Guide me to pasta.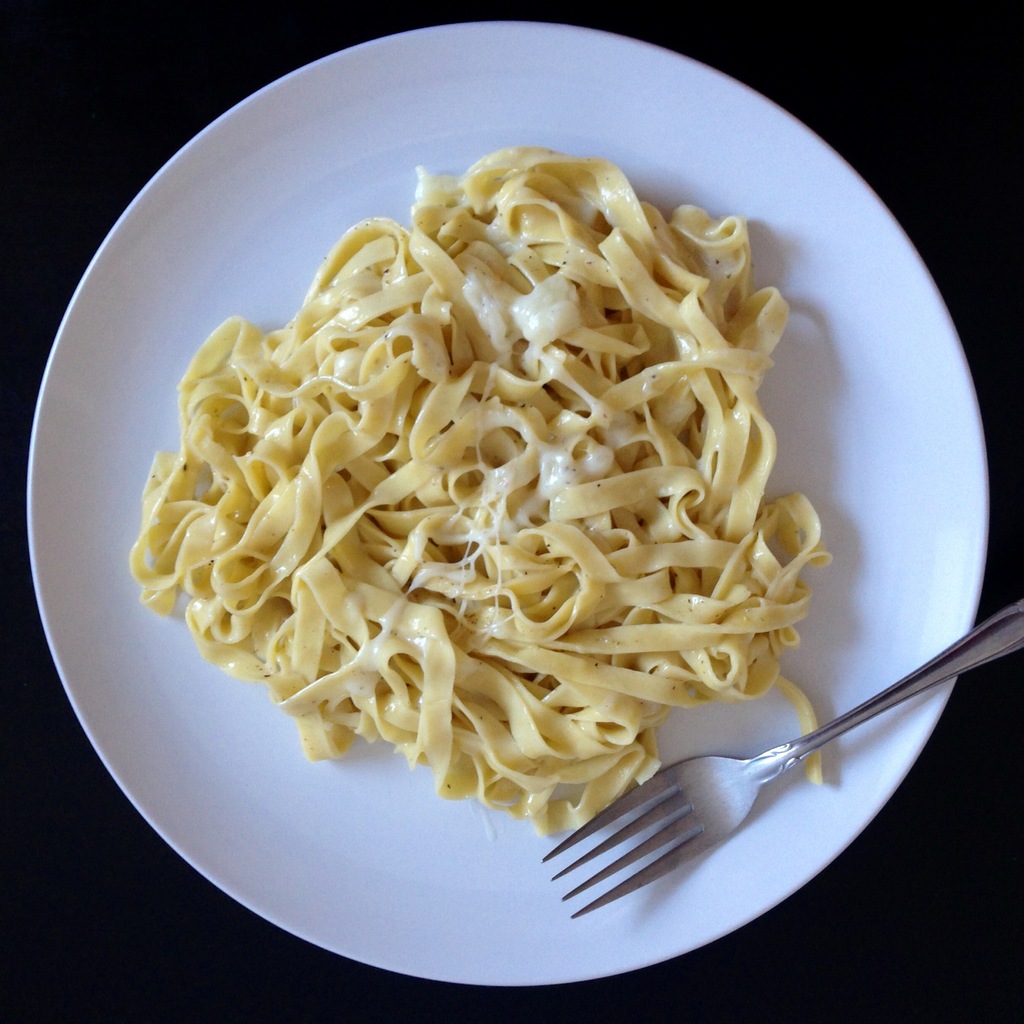
Guidance: box=[122, 162, 808, 858].
